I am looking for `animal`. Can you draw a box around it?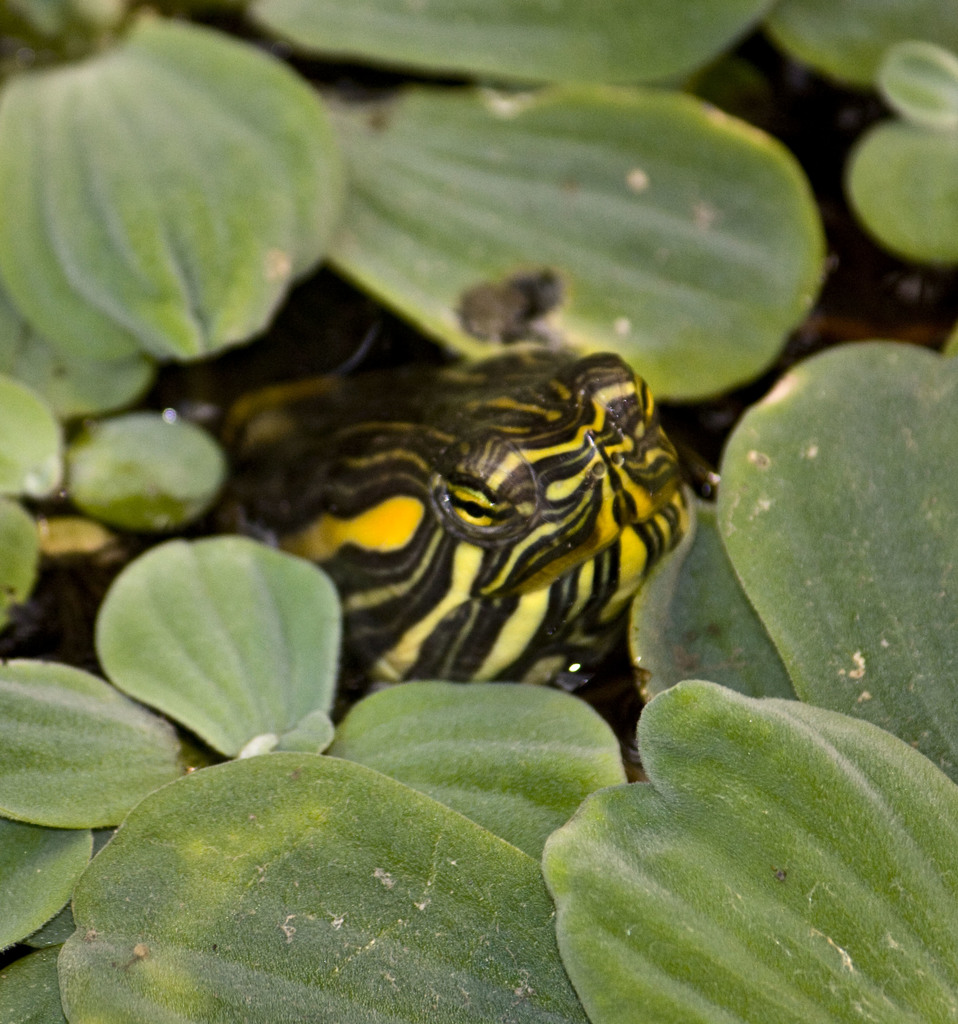
Sure, the bounding box is box=[165, 350, 706, 732].
